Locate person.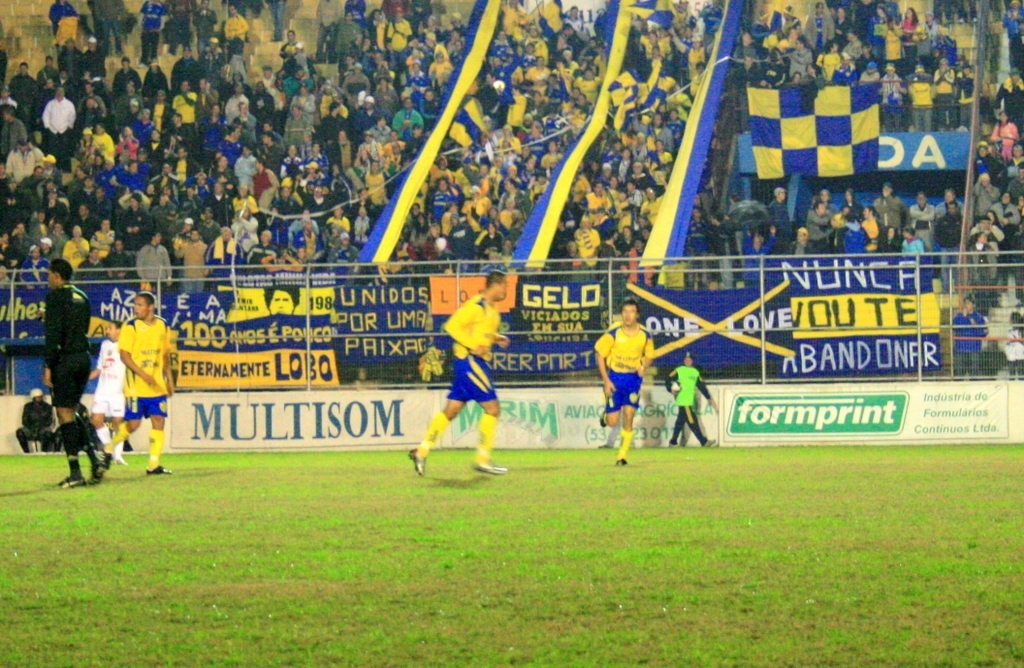
Bounding box: 607:298:668:447.
